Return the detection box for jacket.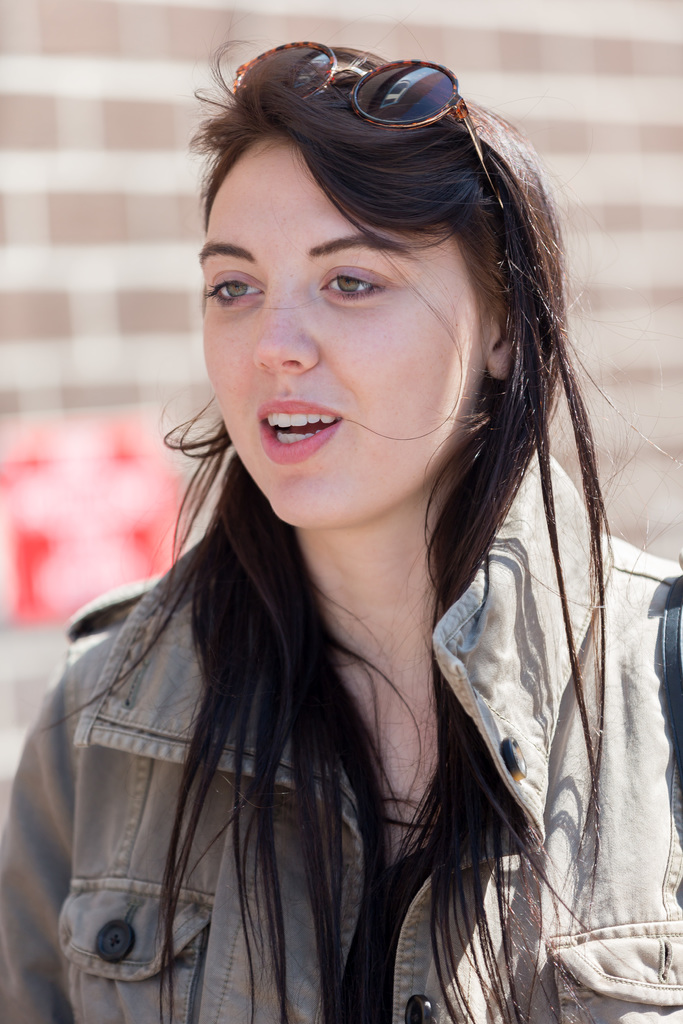
[left=0, top=440, right=682, bottom=1023].
